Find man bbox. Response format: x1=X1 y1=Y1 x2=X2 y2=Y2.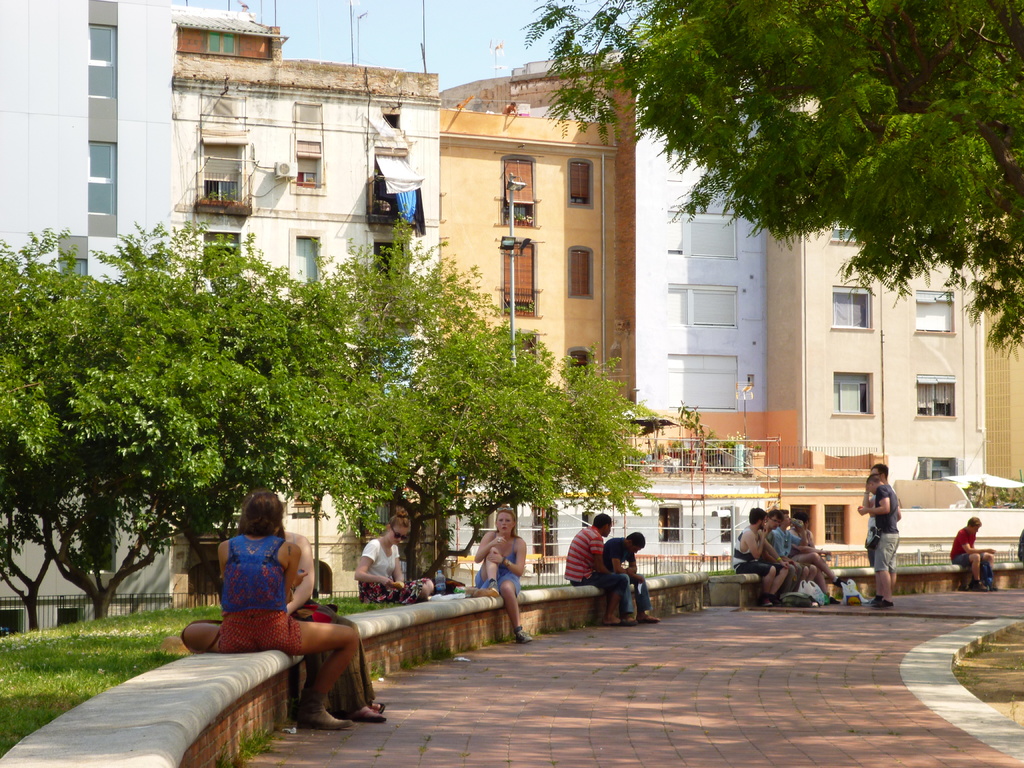
x1=858 y1=474 x2=902 y2=610.
